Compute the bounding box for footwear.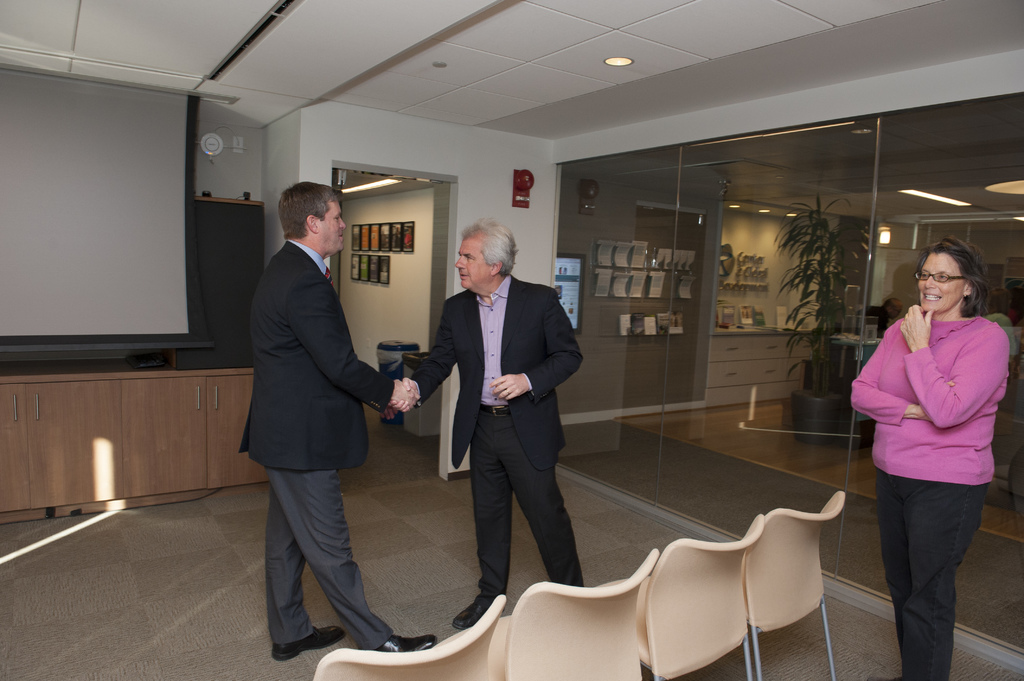
<region>383, 631, 436, 655</region>.
